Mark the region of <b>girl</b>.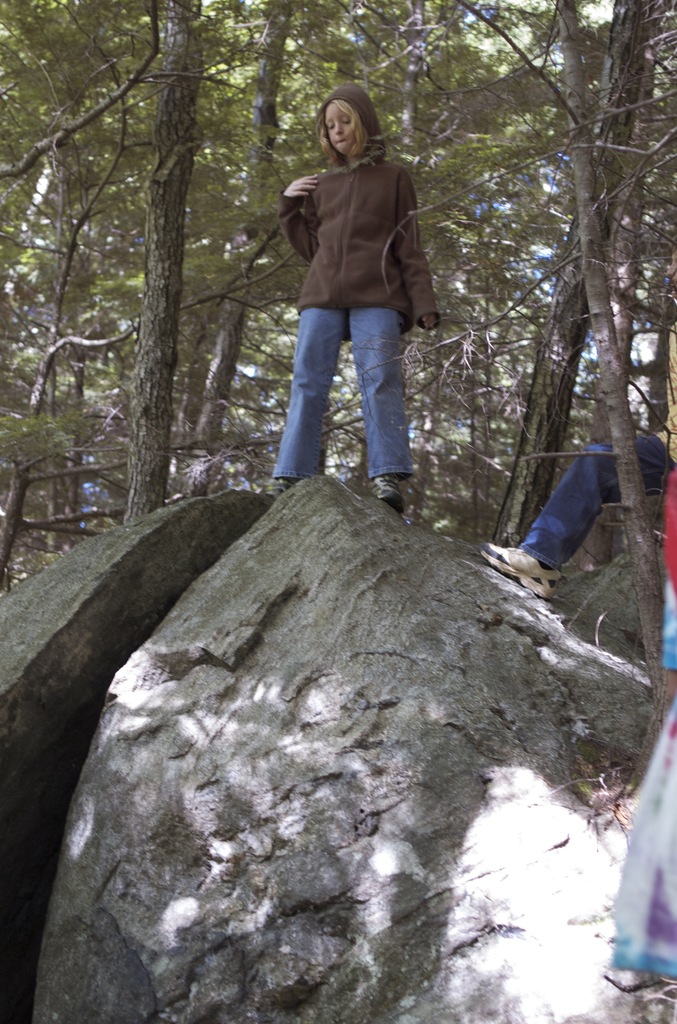
Region: (271, 79, 439, 511).
